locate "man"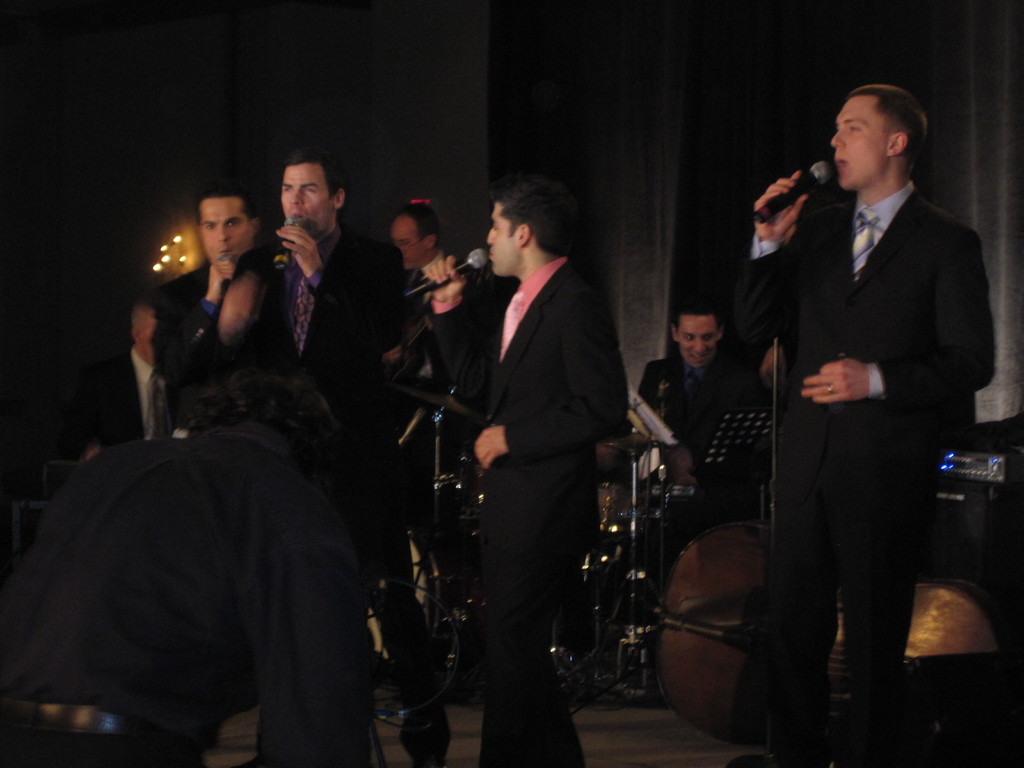
206/157/407/624
